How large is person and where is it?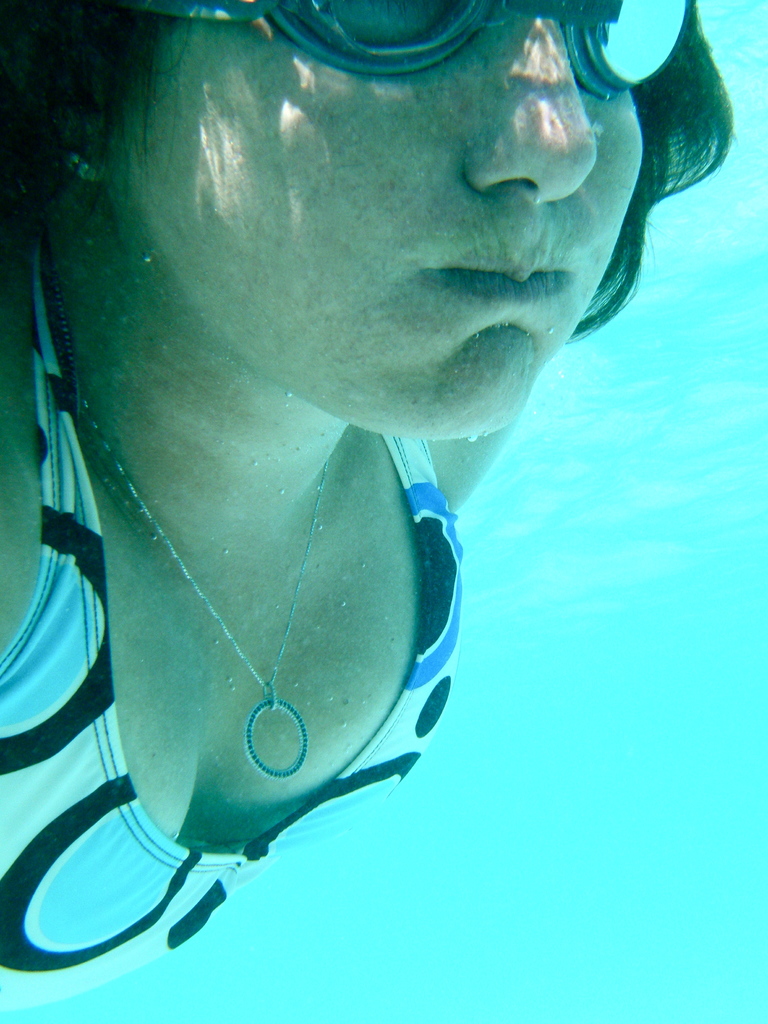
Bounding box: 0, 17, 763, 945.
